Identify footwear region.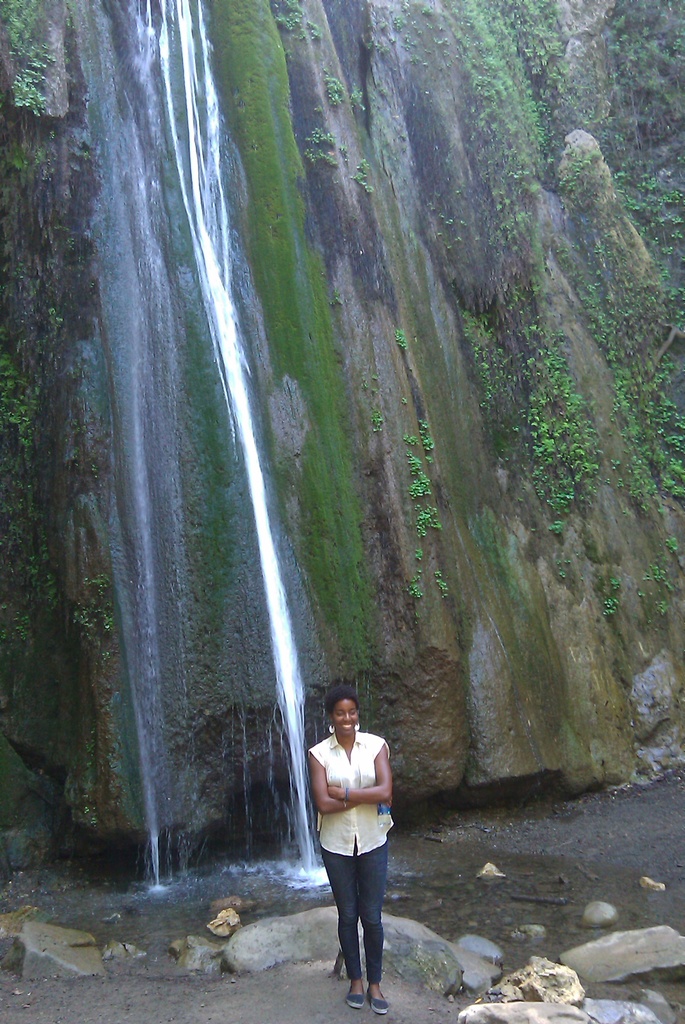
Region: (left=369, top=991, right=389, bottom=1012).
